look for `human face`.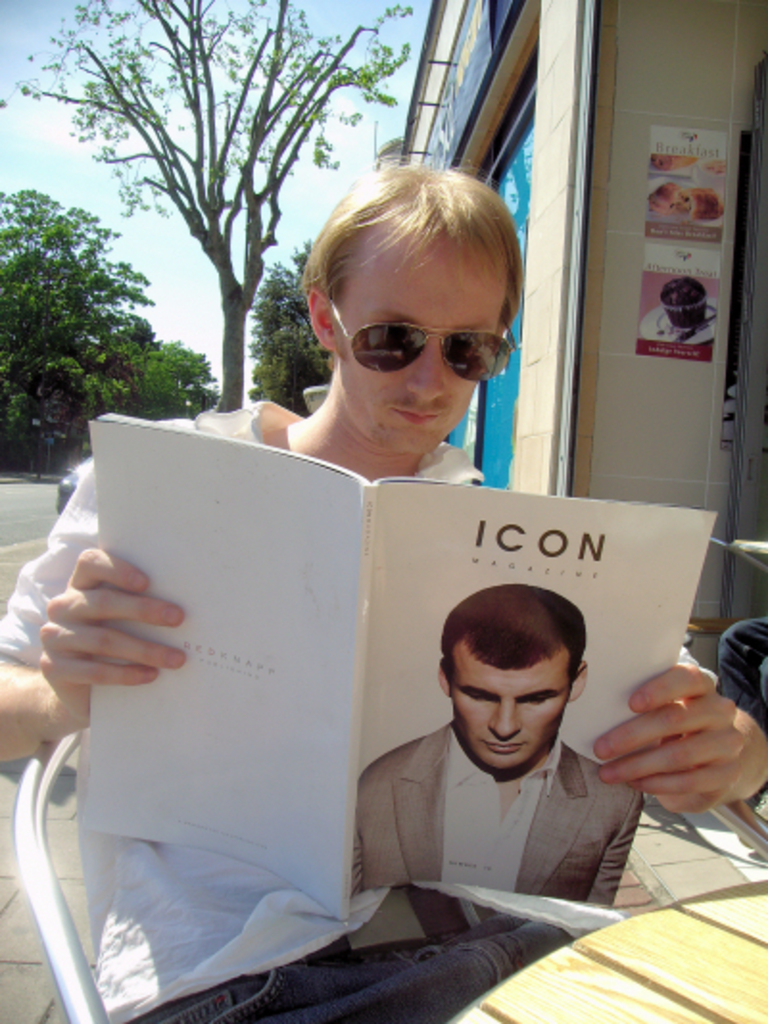
Found: (334, 246, 503, 453).
